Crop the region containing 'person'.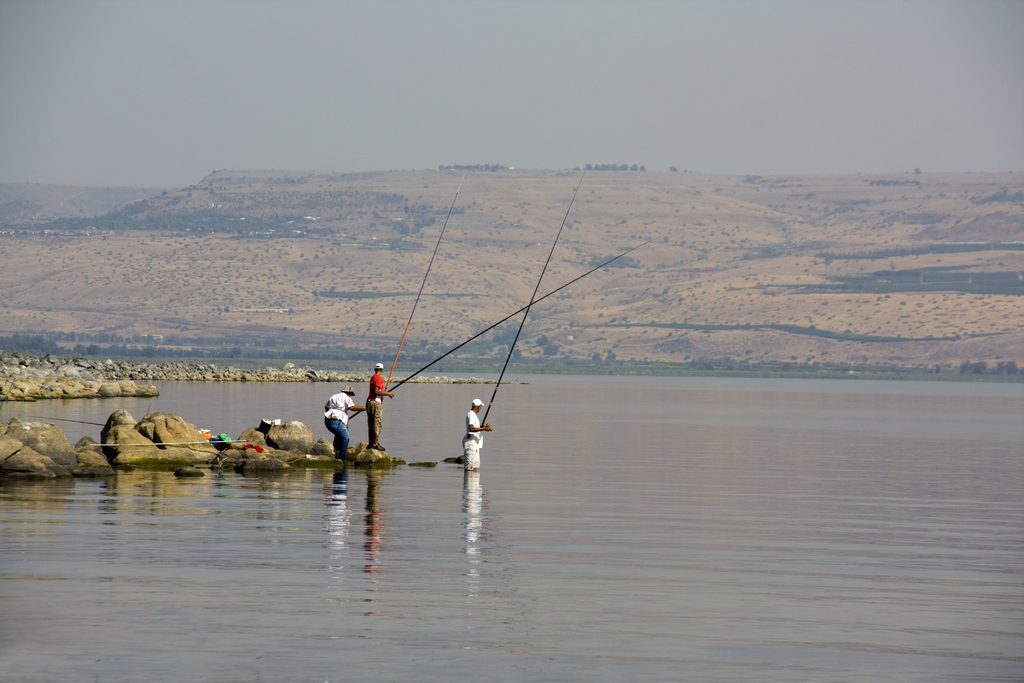
Crop region: [left=368, top=365, right=397, bottom=458].
